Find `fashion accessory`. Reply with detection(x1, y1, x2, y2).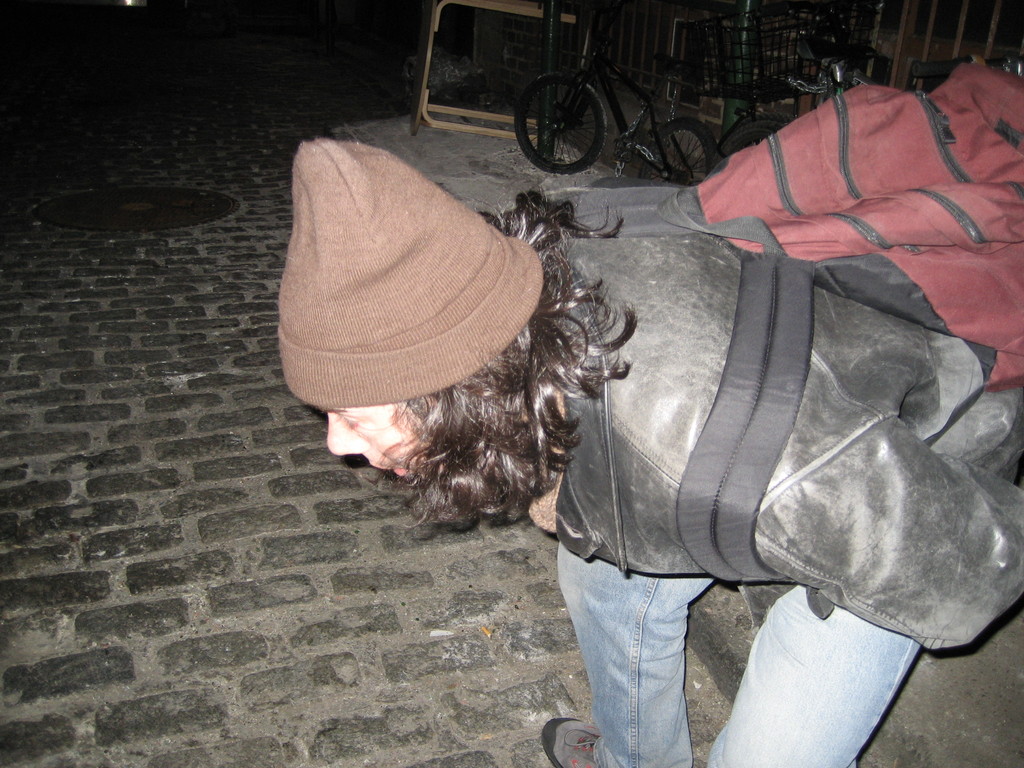
detection(543, 716, 604, 767).
